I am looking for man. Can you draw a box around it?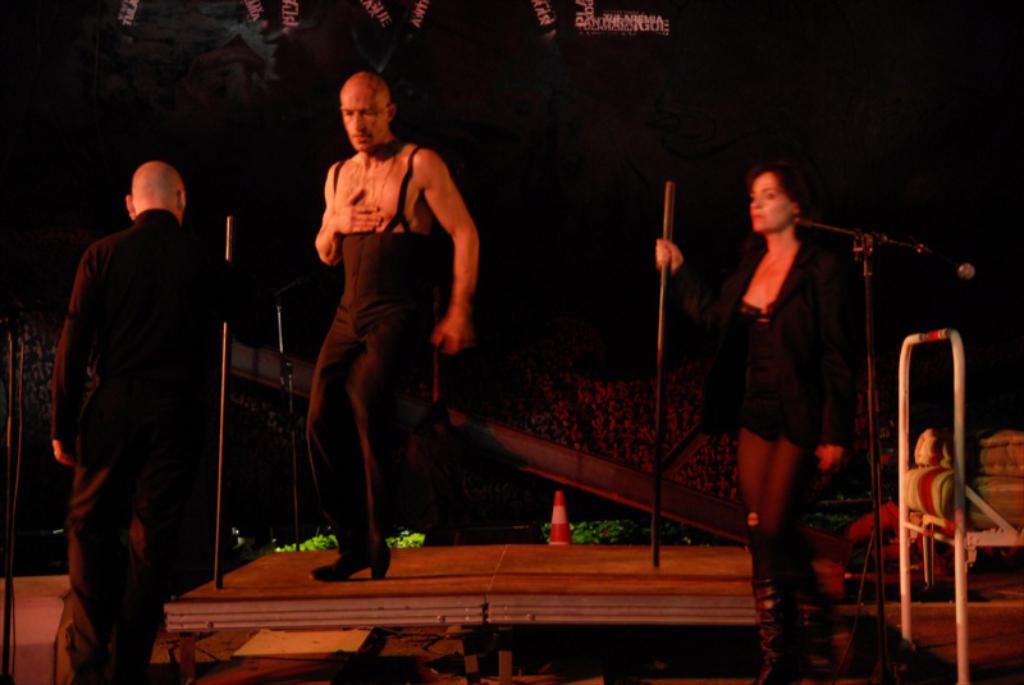
Sure, the bounding box is <box>308,72,479,584</box>.
